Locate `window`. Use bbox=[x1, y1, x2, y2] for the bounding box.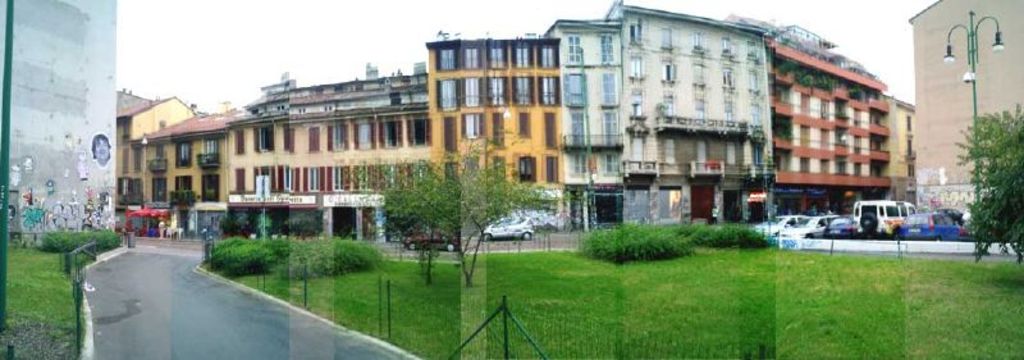
bbox=[465, 109, 486, 142].
